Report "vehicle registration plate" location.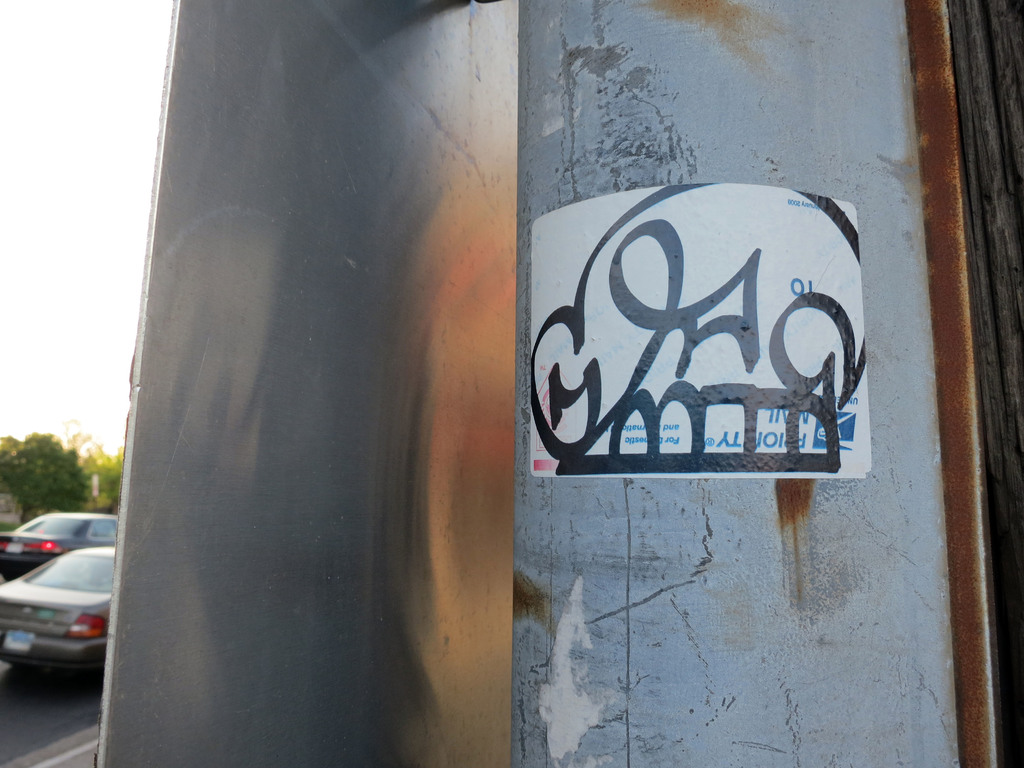
Report: [1,628,36,655].
